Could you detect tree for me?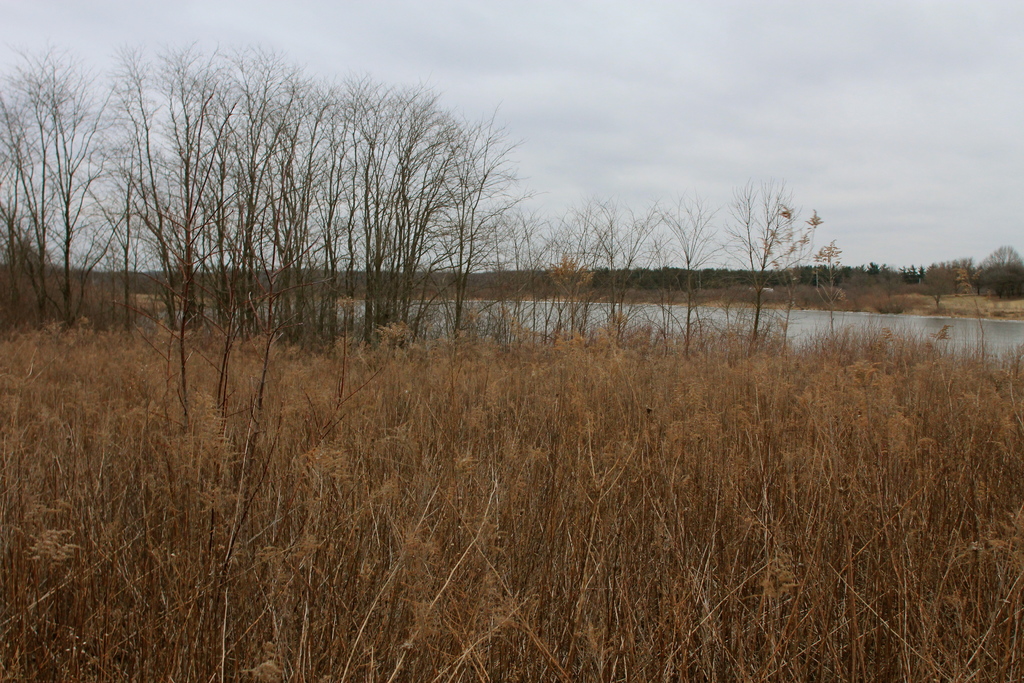
Detection result: region(919, 263, 979, 299).
